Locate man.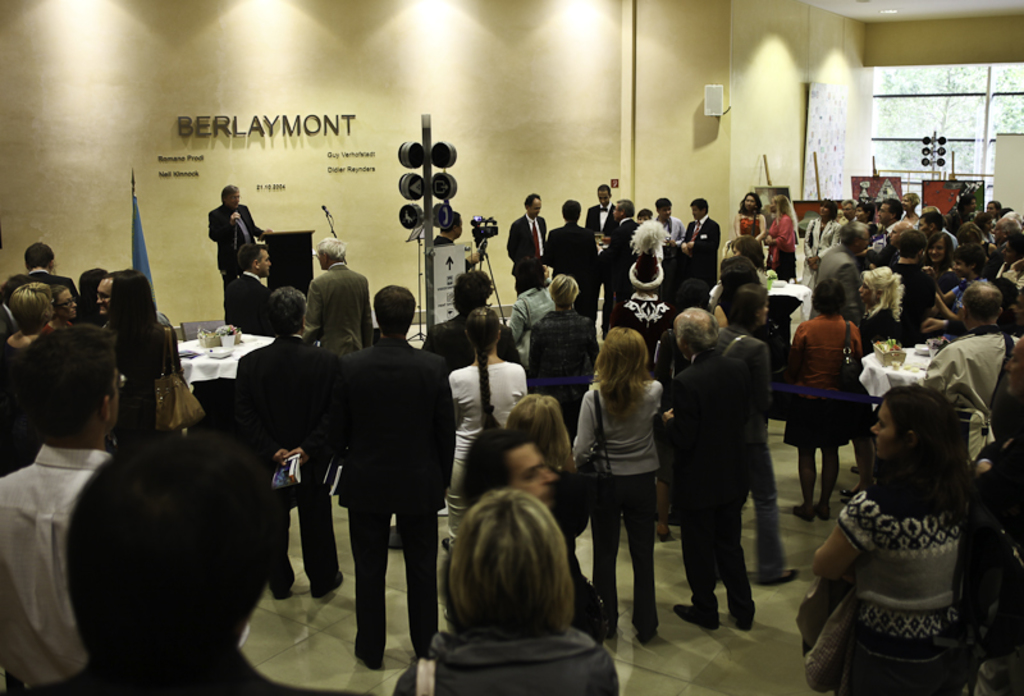
Bounding box: Rect(233, 281, 353, 599).
